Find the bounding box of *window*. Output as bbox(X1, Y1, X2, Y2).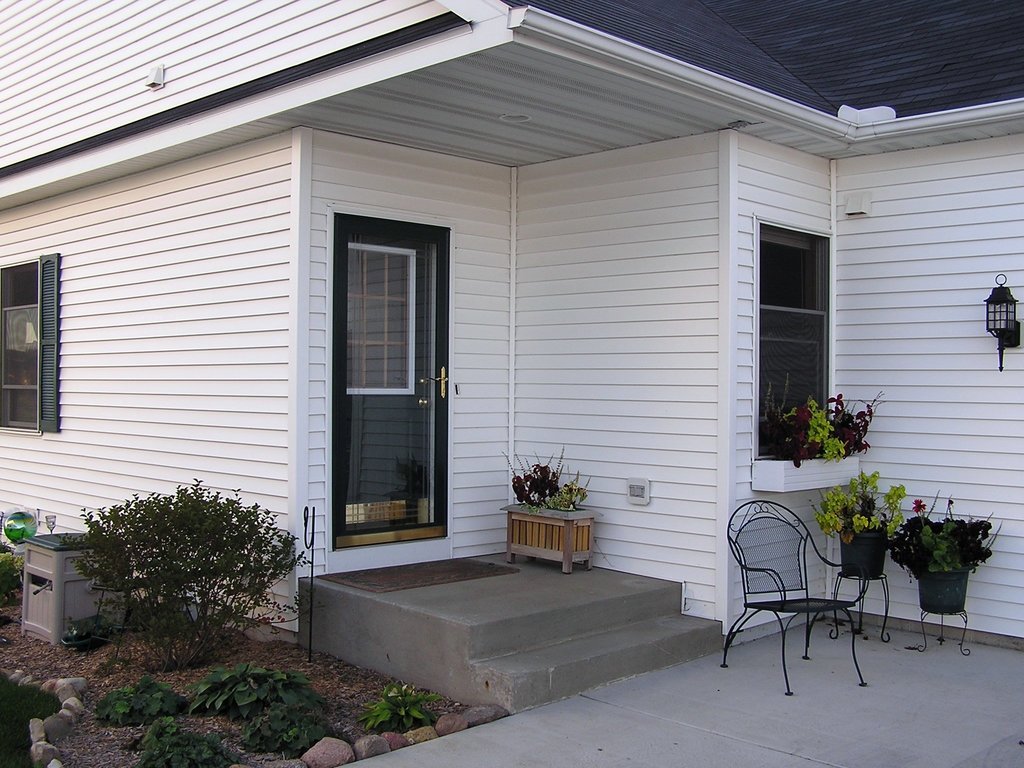
bbox(0, 255, 62, 429).
